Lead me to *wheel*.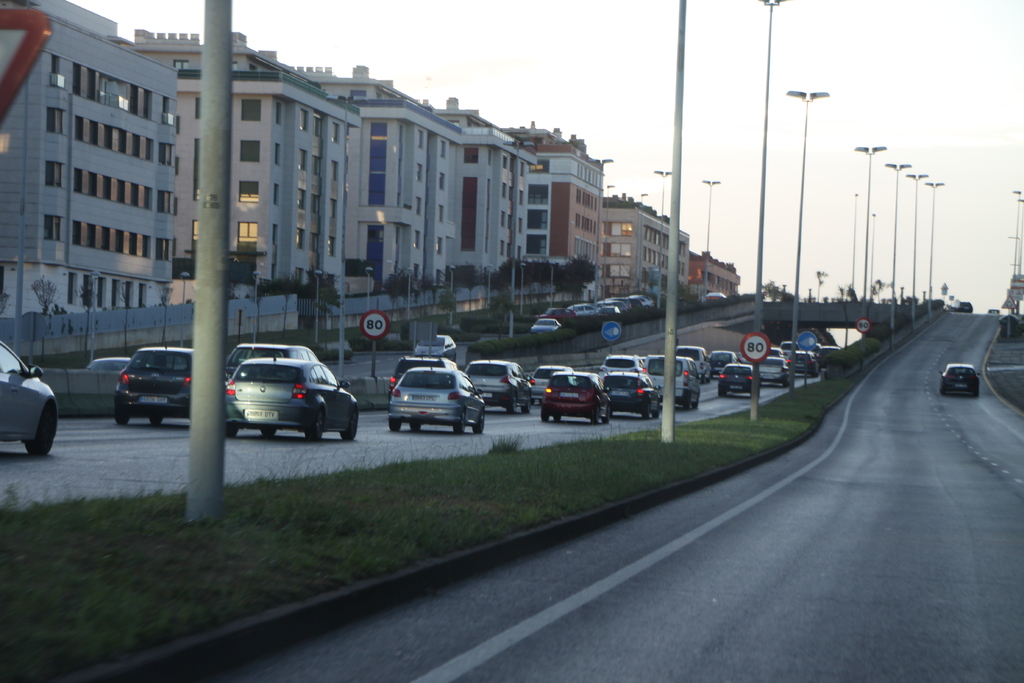
Lead to Rect(601, 402, 611, 426).
